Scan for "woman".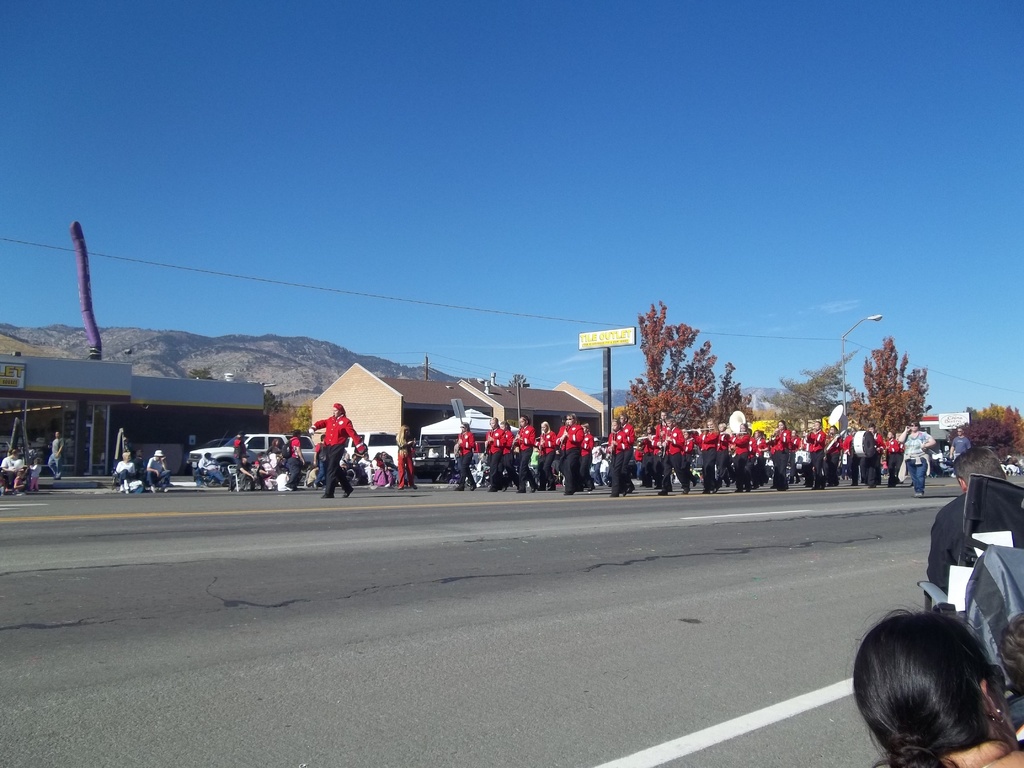
Scan result: locate(788, 429, 803, 483).
